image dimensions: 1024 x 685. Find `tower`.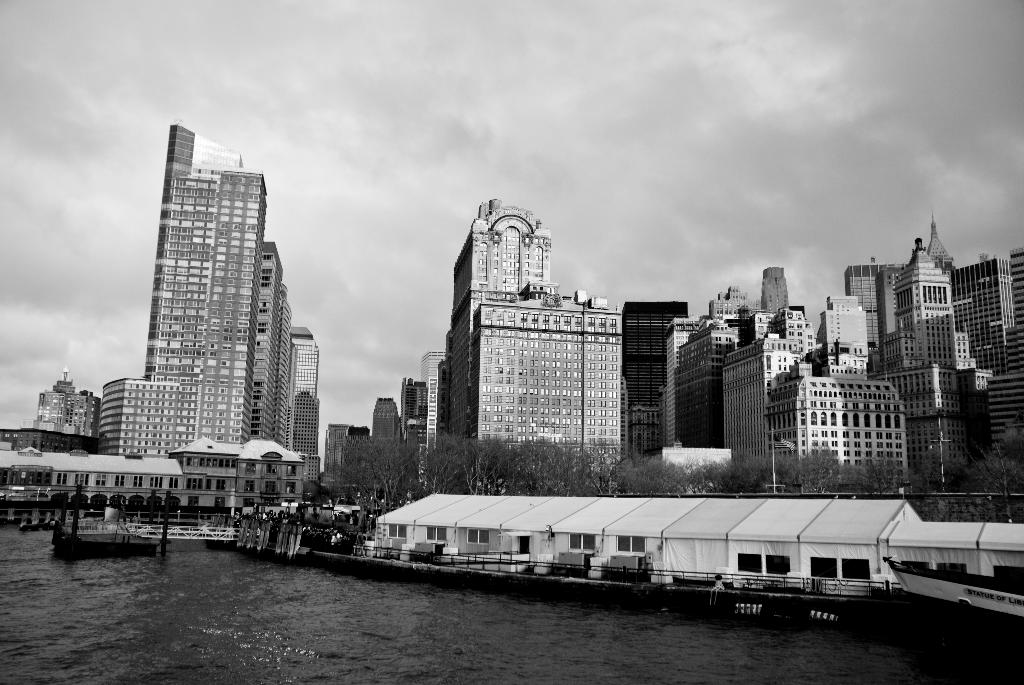
select_region(949, 252, 1023, 493).
